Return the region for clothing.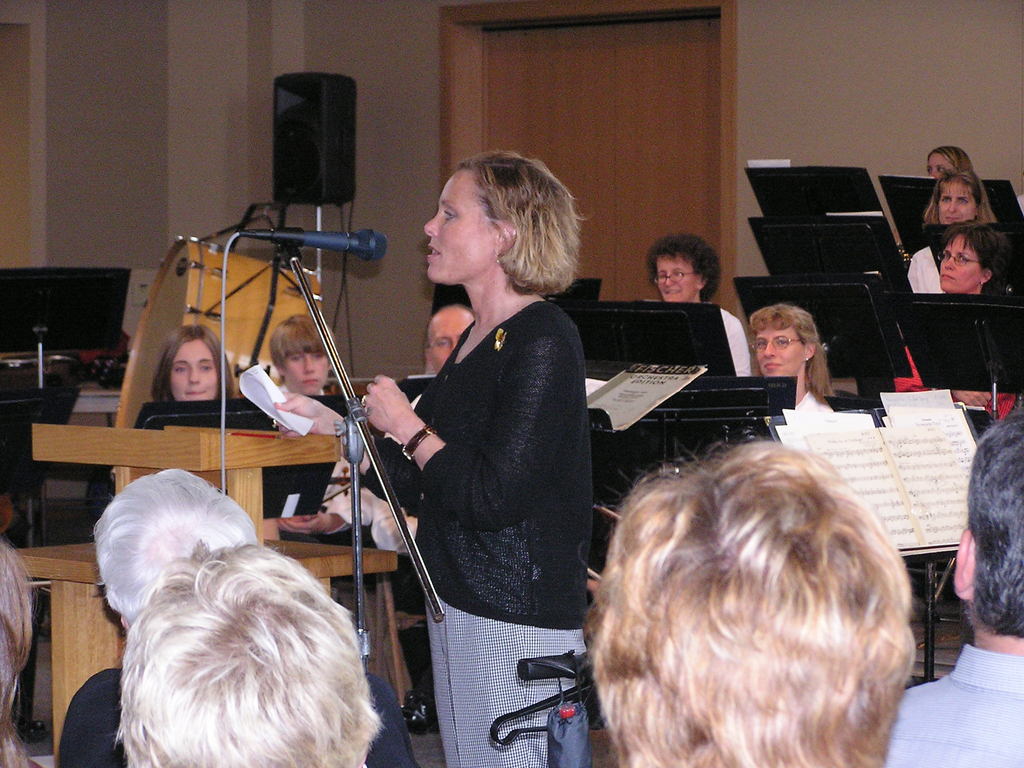
904,248,940,291.
